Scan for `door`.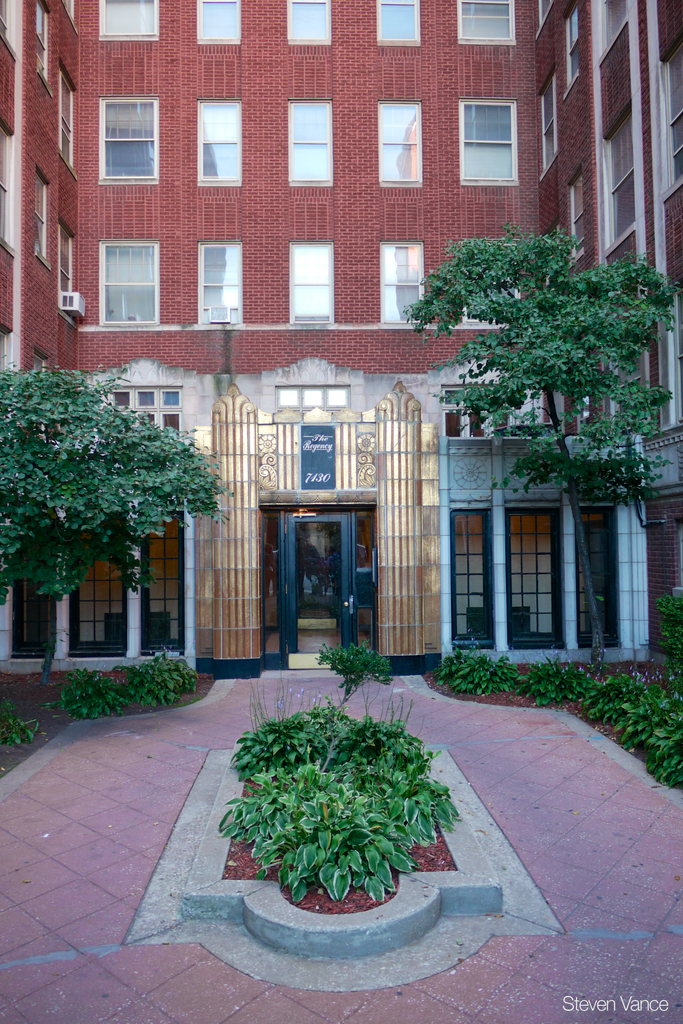
Scan result: (left=256, top=486, right=385, bottom=647).
